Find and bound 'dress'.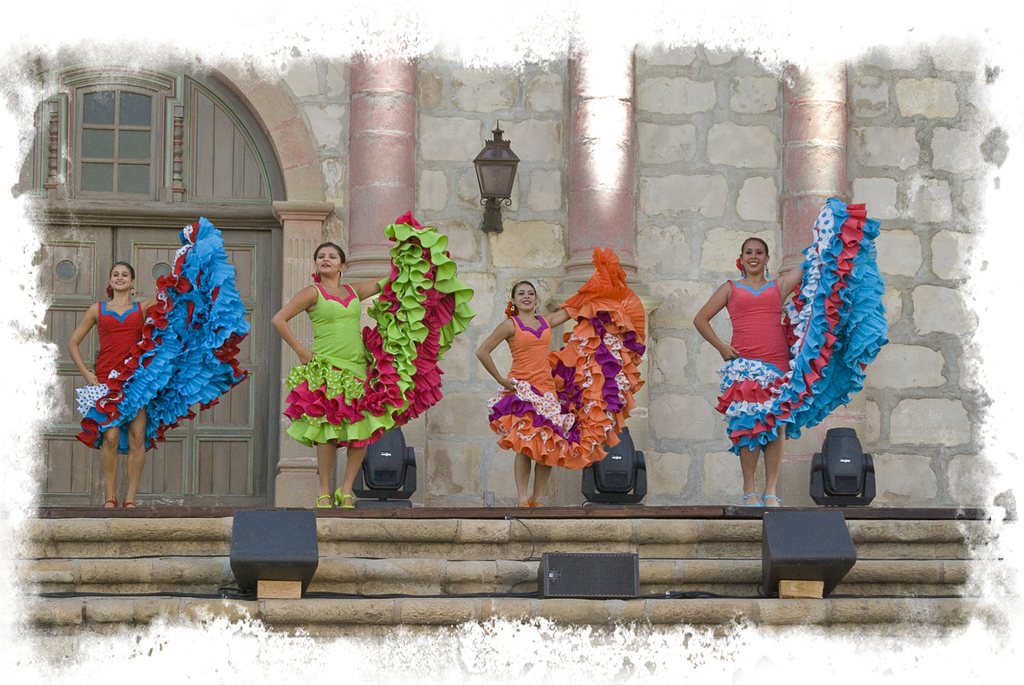
Bound: x1=710 y1=193 x2=893 y2=459.
